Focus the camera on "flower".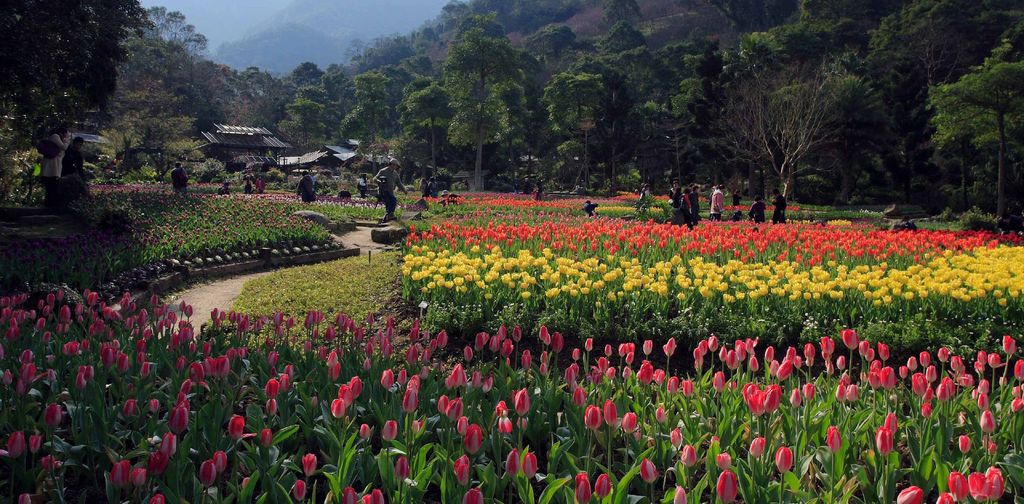
Focus region: {"x1": 670, "y1": 485, "x2": 689, "y2": 503}.
